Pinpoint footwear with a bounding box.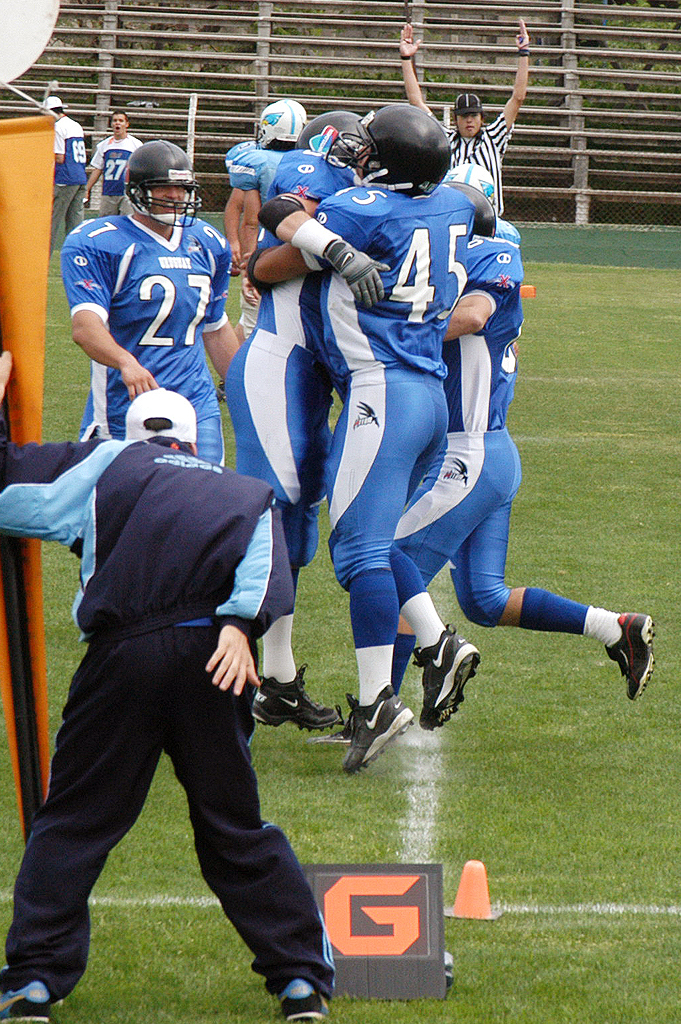
detection(340, 674, 418, 774).
